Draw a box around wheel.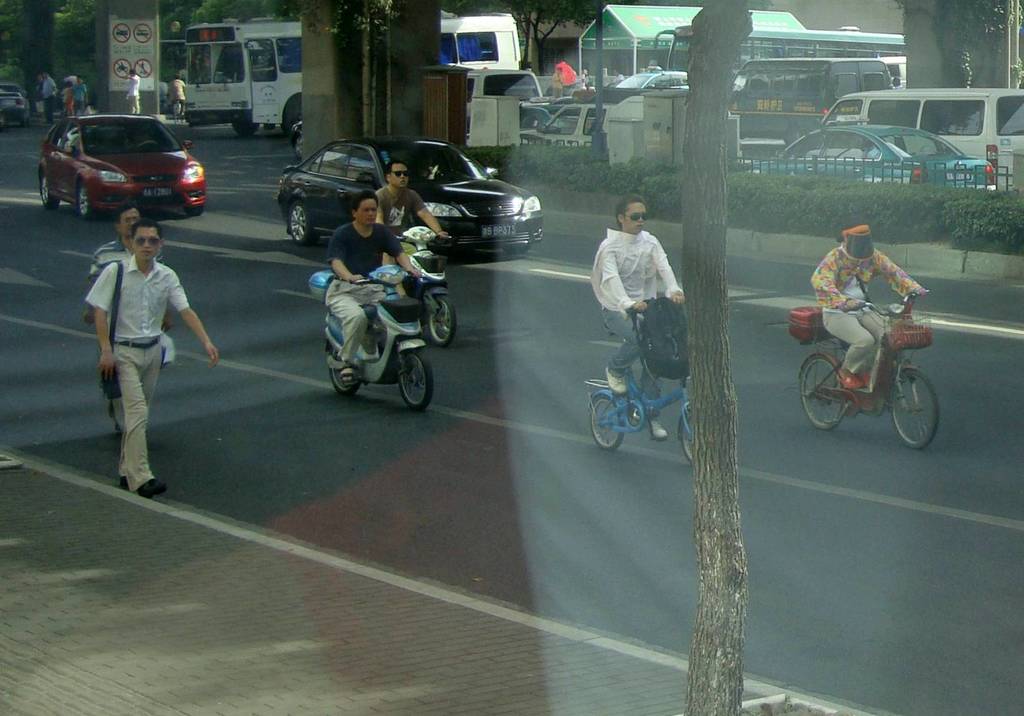
rect(907, 362, 959, 451).
